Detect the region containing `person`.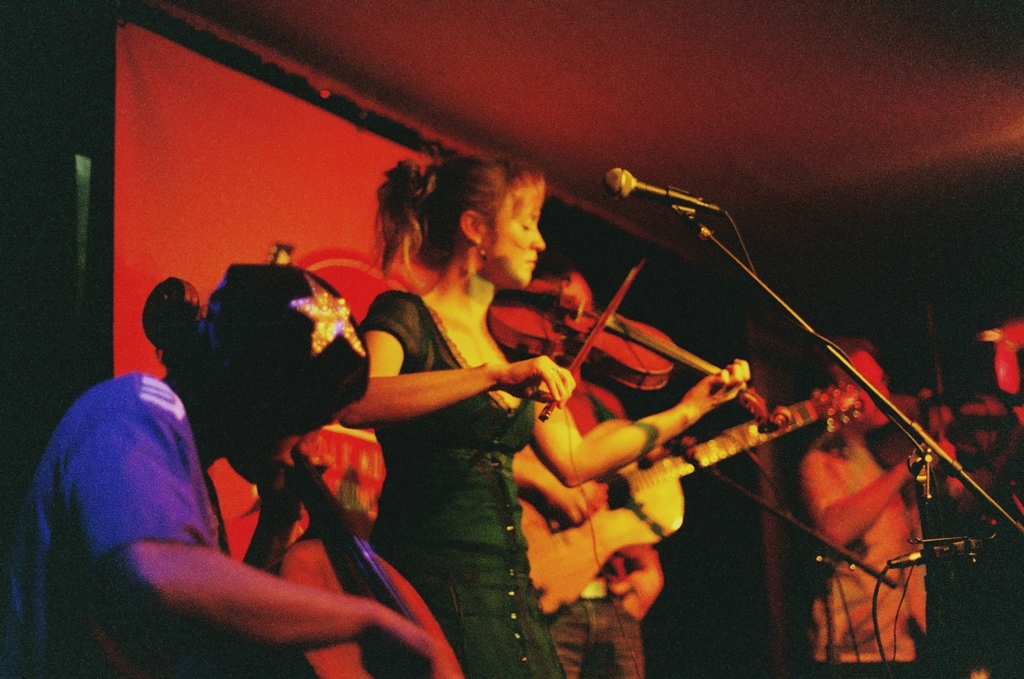
box=[509, 270, 666, 678].
